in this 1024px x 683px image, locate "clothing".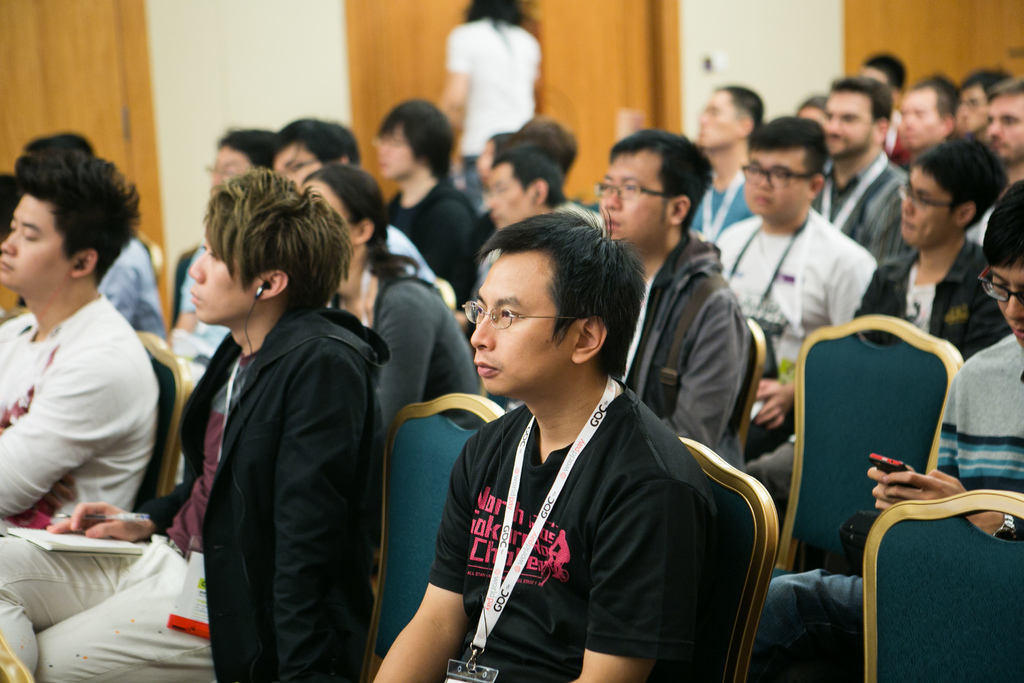
Bounding box: 442/15/542/209.
